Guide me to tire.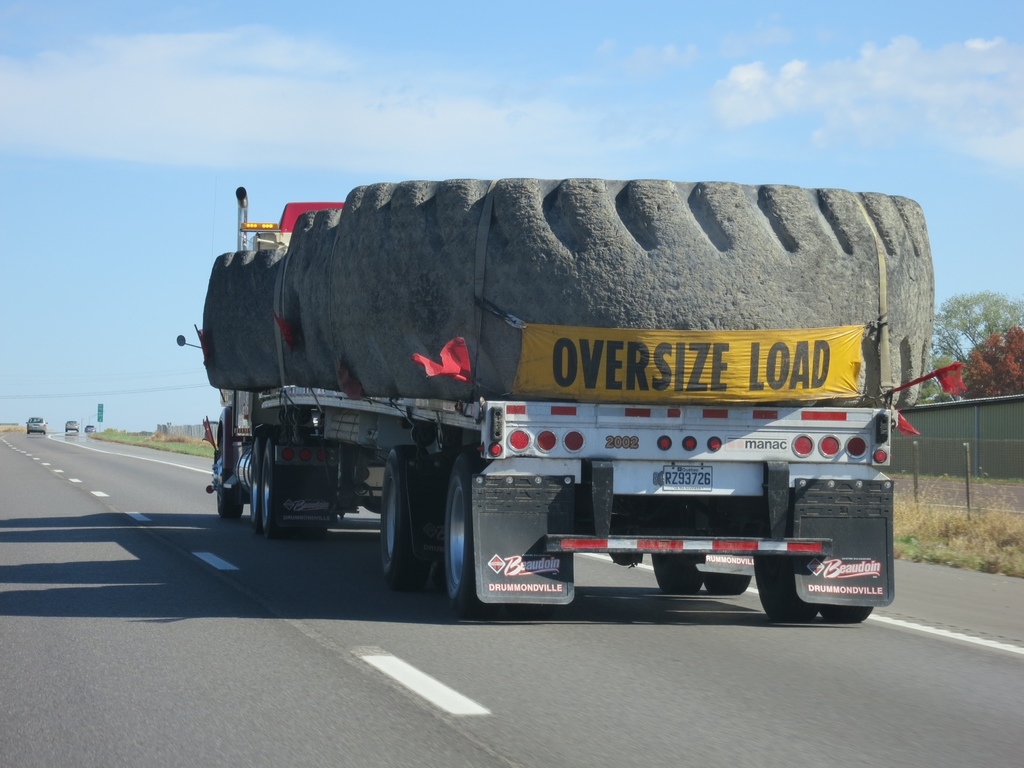
Guidance: (244, 456, 272, 529).
